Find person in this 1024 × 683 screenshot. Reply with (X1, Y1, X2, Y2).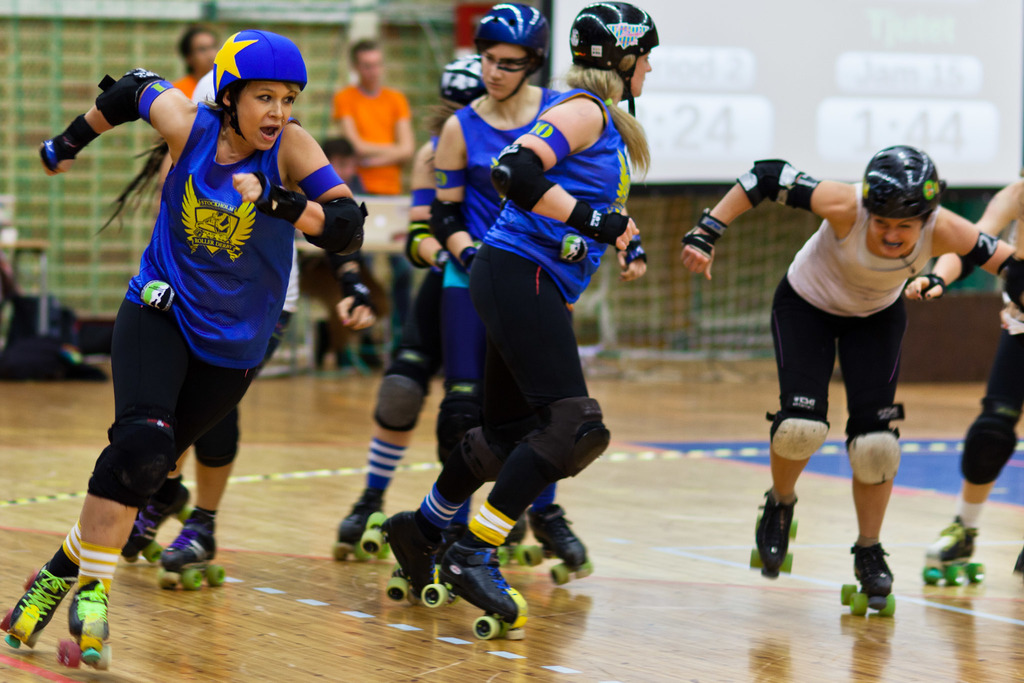
(903, 174, 1023, 575).
